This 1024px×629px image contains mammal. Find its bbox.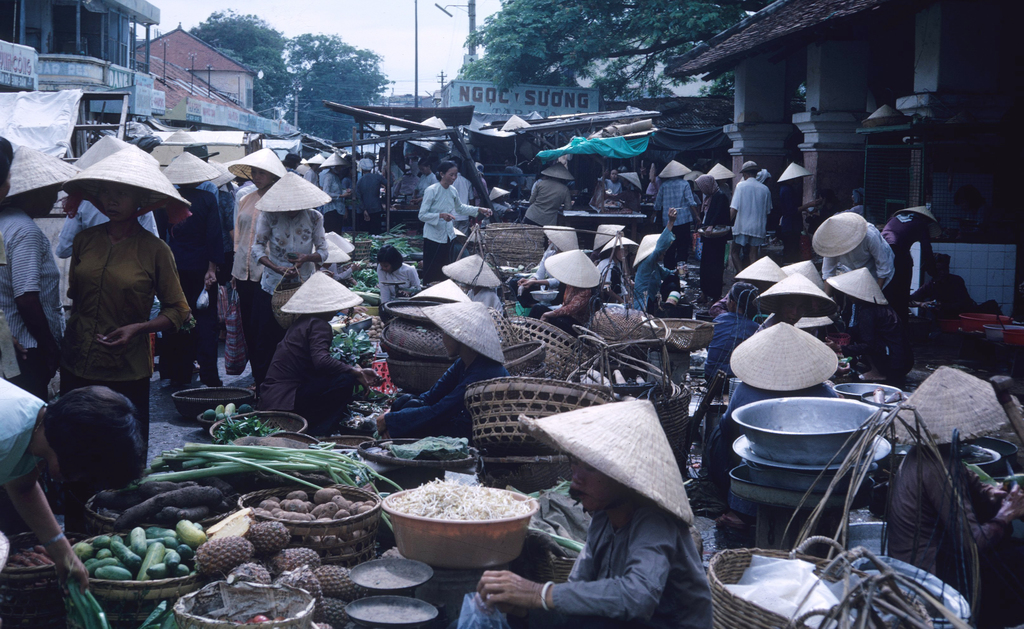
<box>601,233,637,300</box>.
